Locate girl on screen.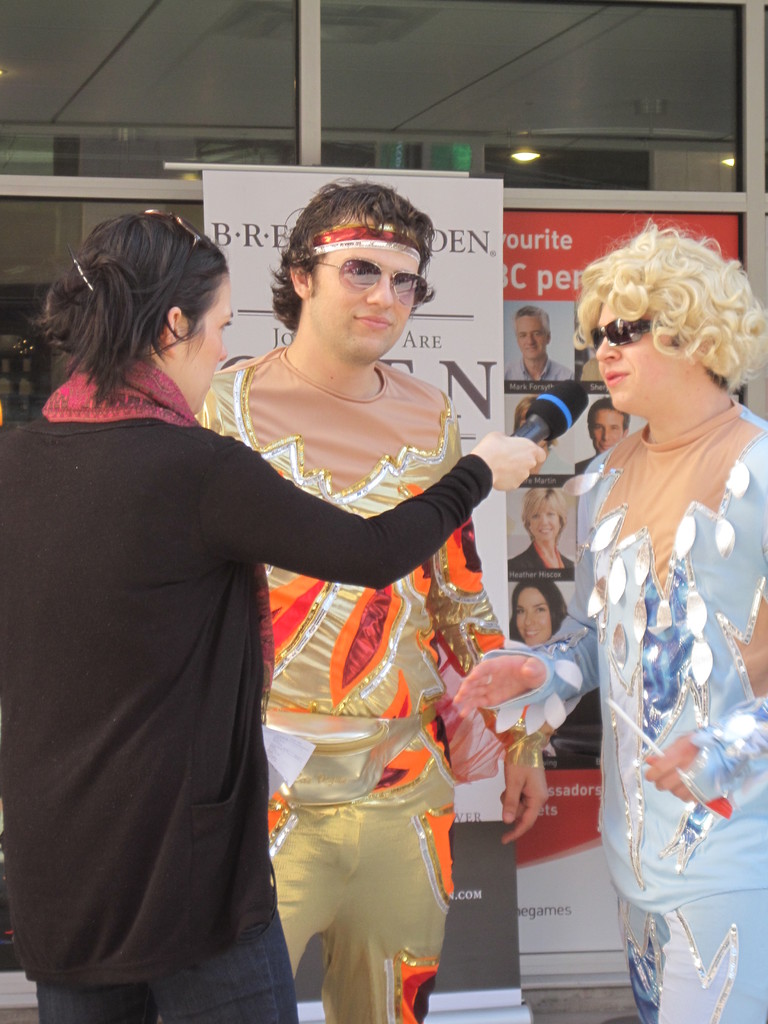
On screen at {"x1": 0, "y1": 211, "x2": 553, "y2": 1023}.
